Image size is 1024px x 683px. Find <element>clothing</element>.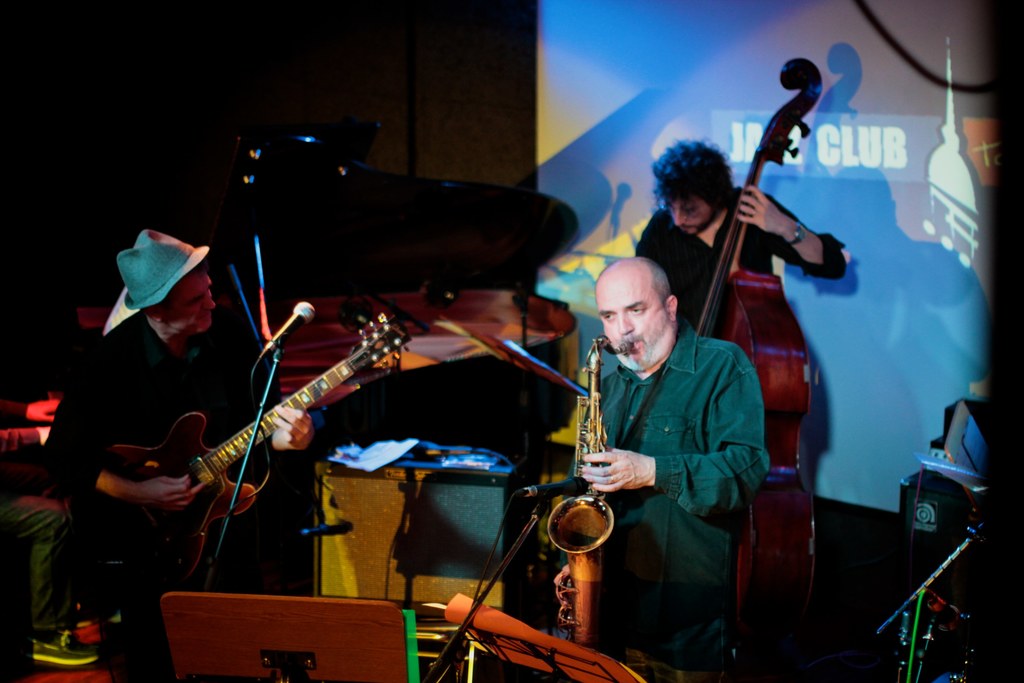
region(570, 312, 774, 682).
